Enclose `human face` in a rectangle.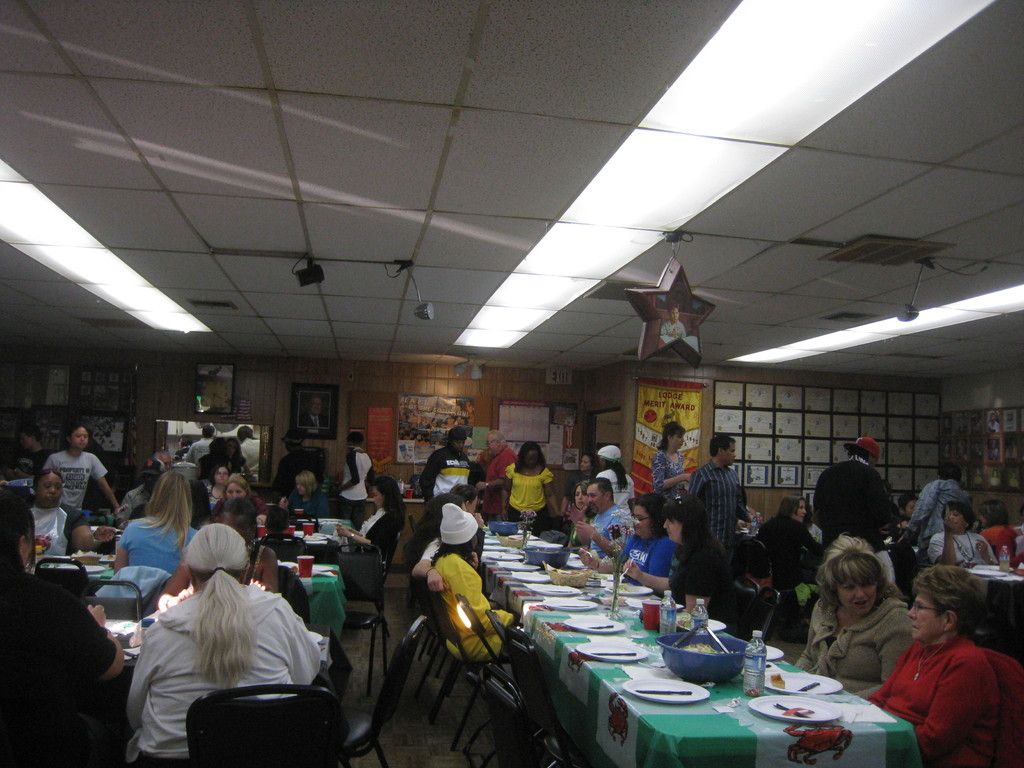
left=586, top=486, right=609, bottom=514.
